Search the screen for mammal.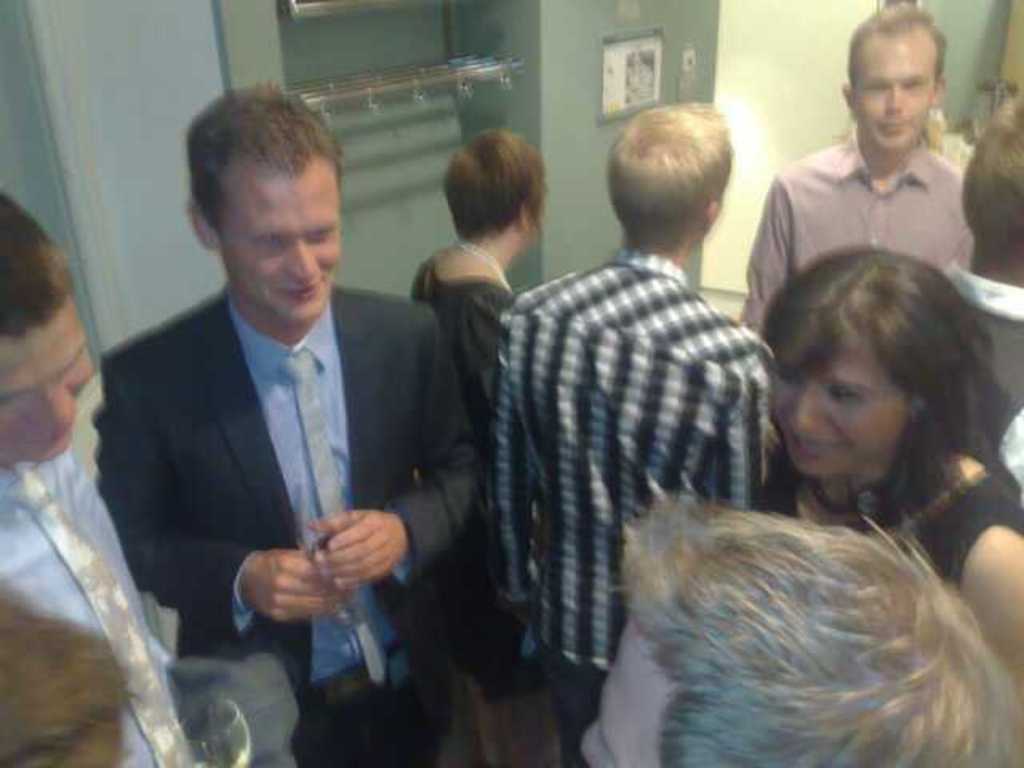
Found at select_region(947, 82, 1022, 469).
